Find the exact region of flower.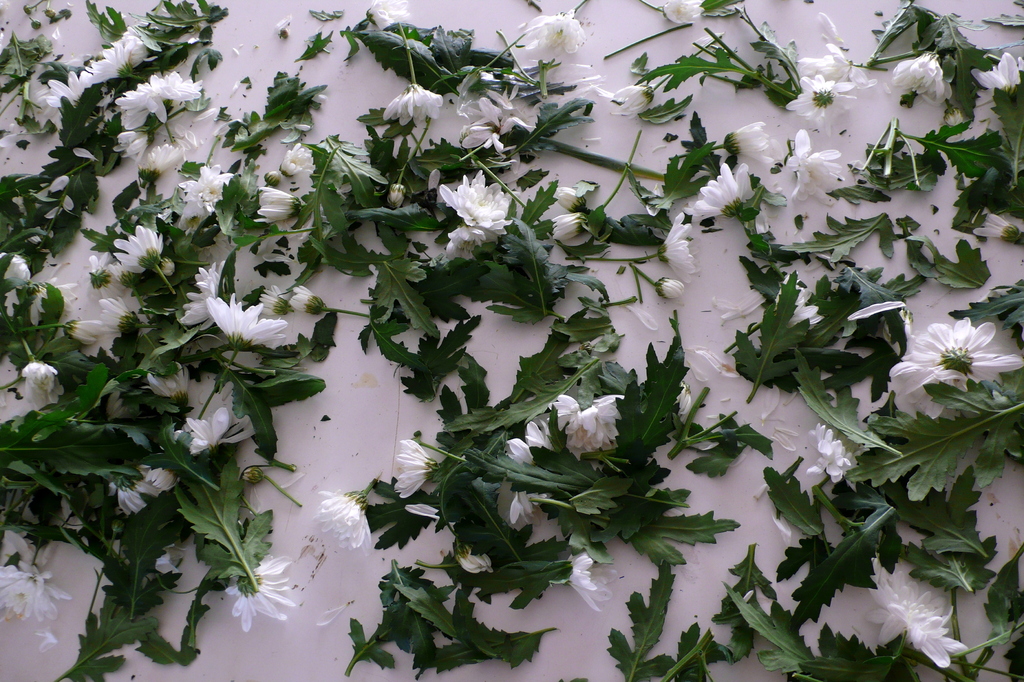
Exact region: [319,489,370,552].
